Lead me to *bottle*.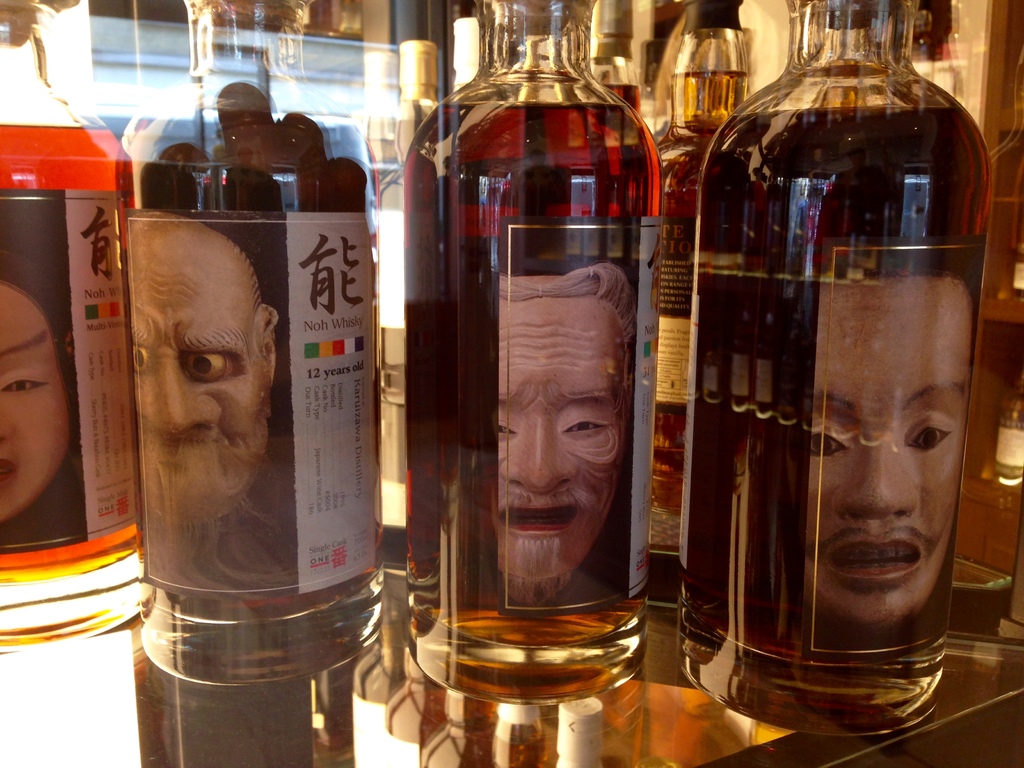
Lead to region(642, 0, 761, 608).
